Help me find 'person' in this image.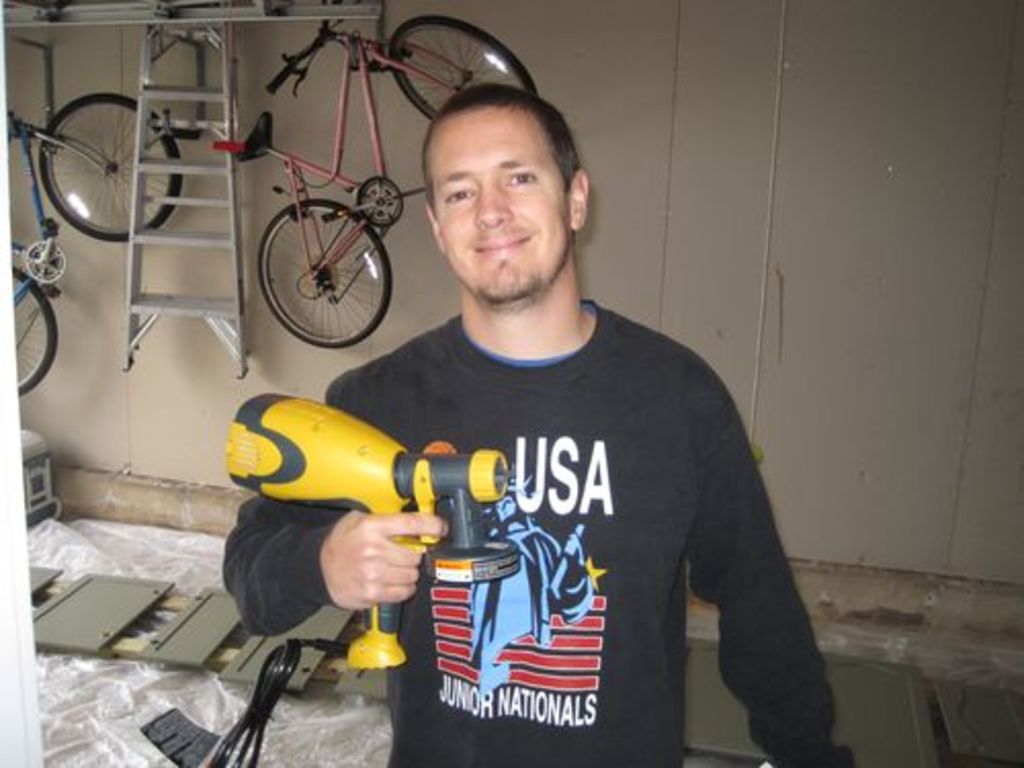
Found it: select_region(209, 78, 862, 766).
